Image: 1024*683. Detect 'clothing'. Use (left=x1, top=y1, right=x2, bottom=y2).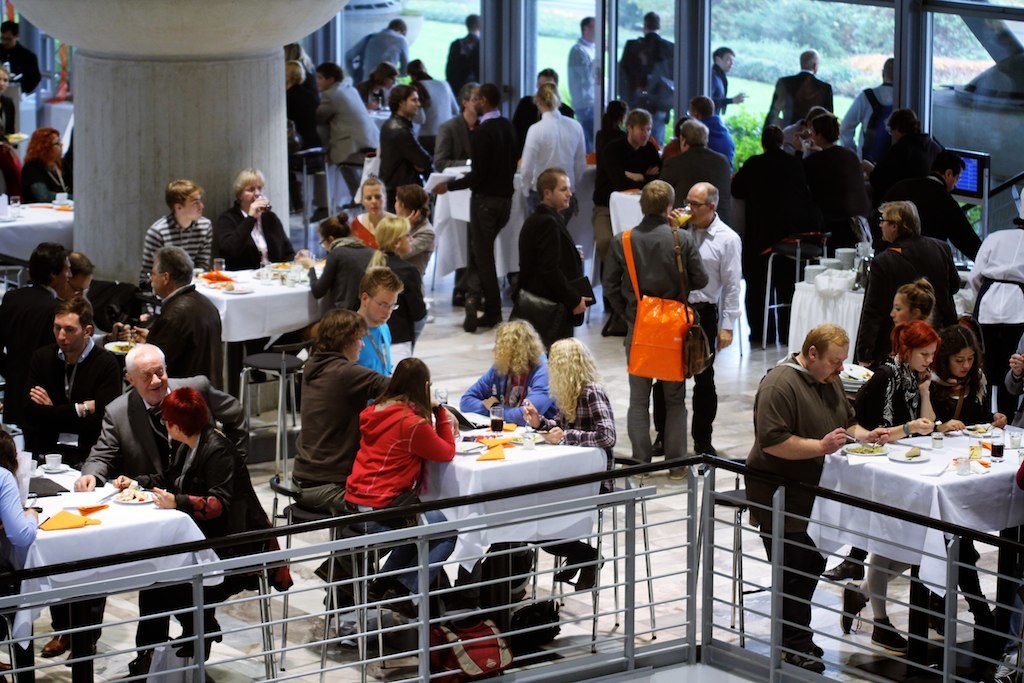
(left=135, top=423, right=288, bottom=649).
